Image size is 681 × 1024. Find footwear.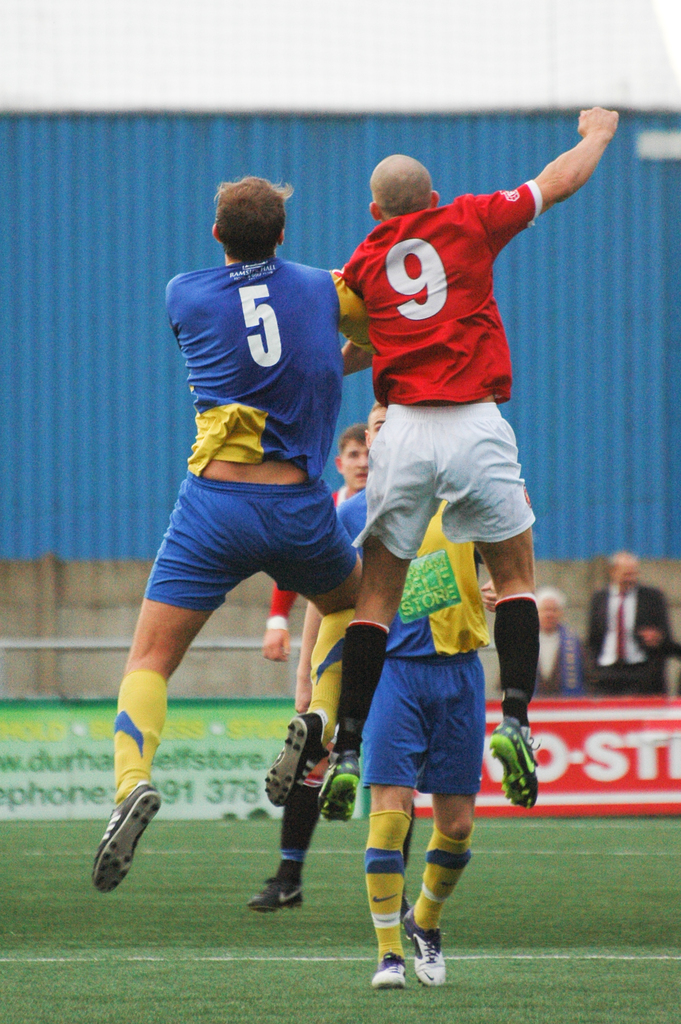
(x1=319, y1=760, x2=364, y2=827).
